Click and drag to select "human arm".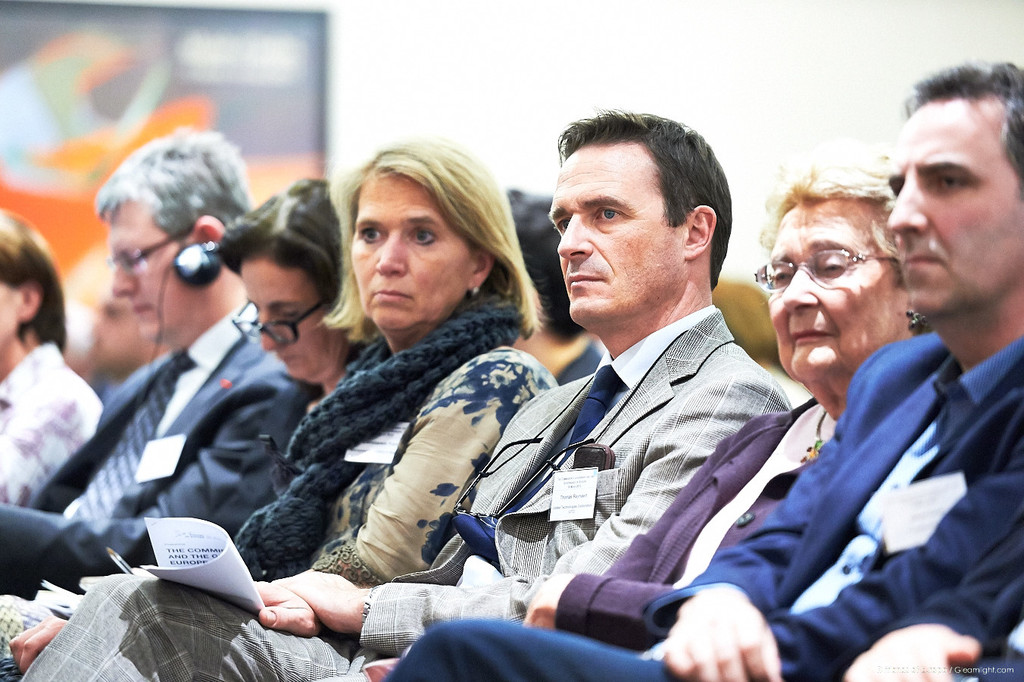
Selection: (left=251, top=571, right=320, bottom=639).
